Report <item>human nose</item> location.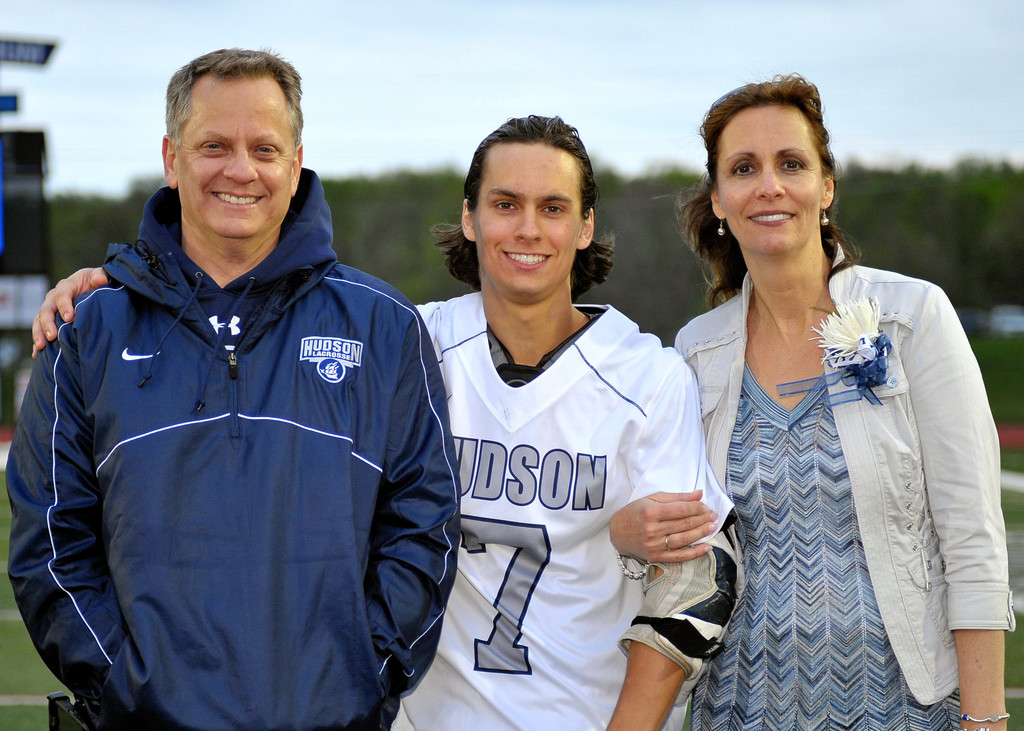
Report: bbox=[751, 160, 787, 202].
